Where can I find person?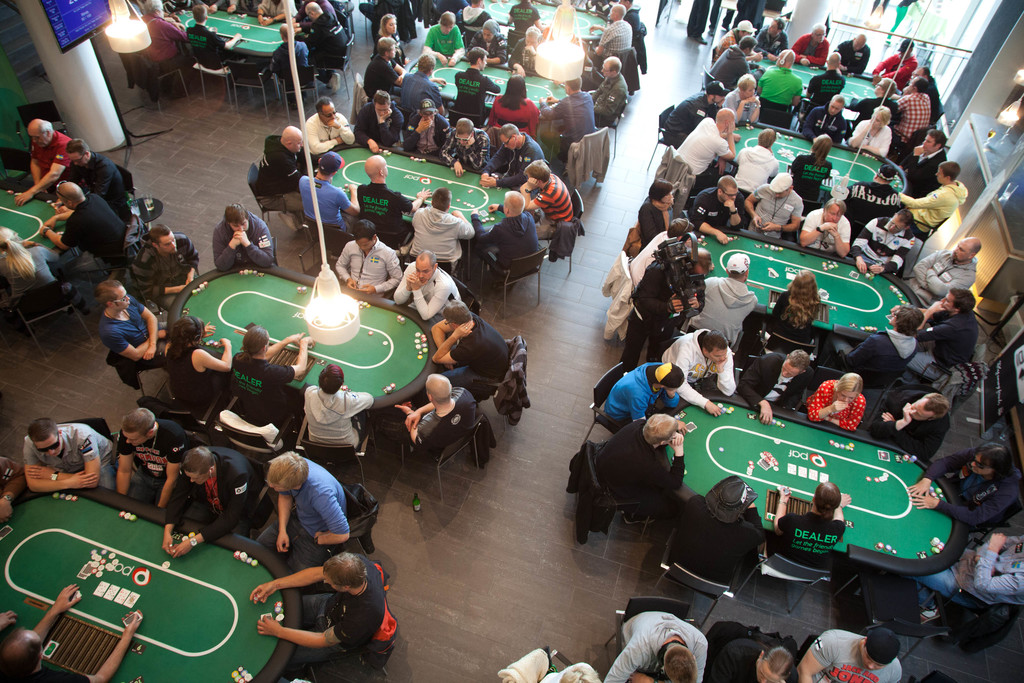
You can find it at [left=803, top=54, right=843, bottom=102].
